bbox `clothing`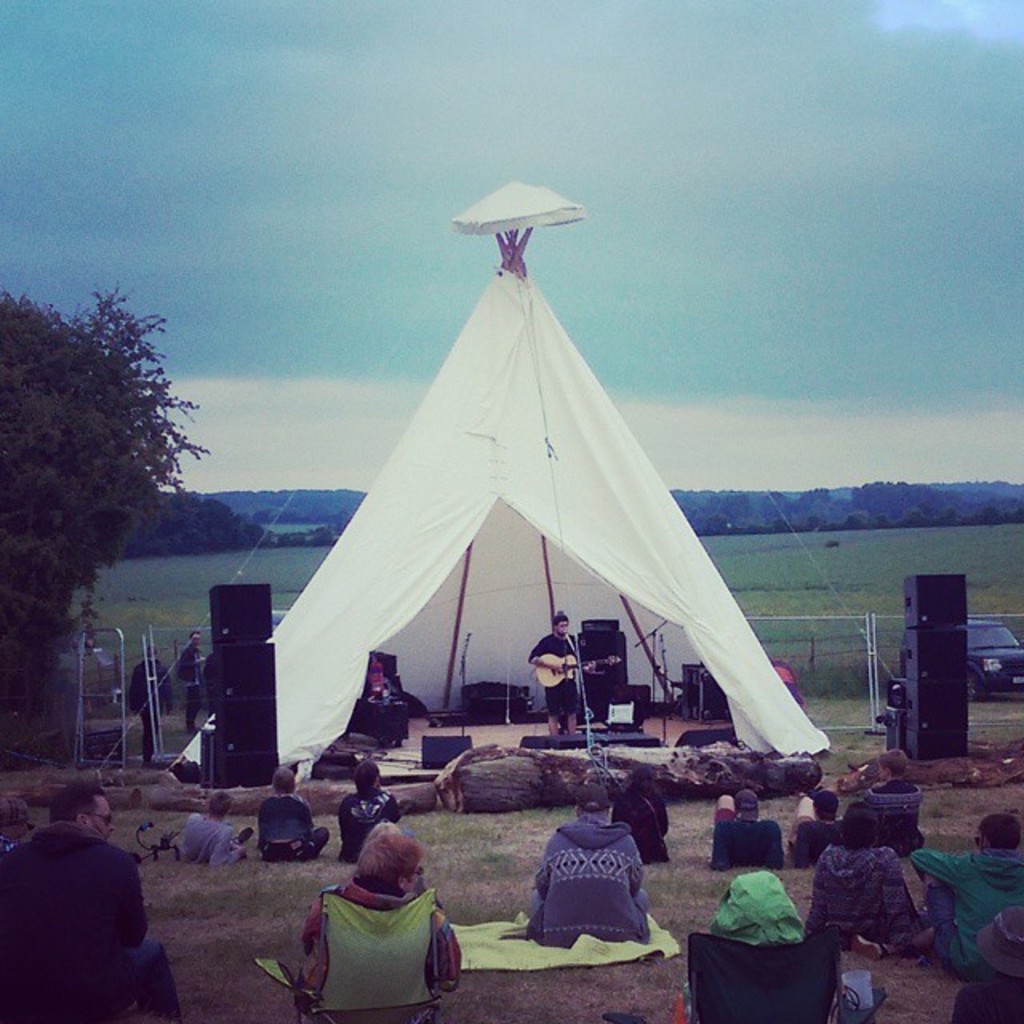
box(173, 645, 205, 730)
